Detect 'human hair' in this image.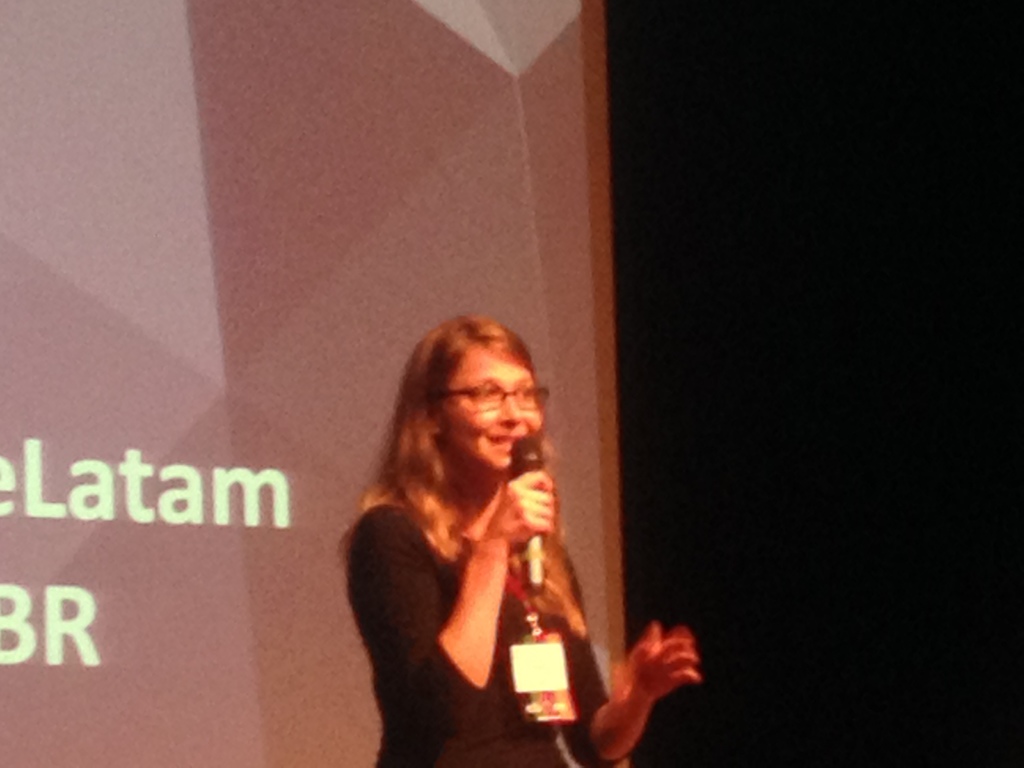
Detection: BBox(330, 307, 591, 637).
